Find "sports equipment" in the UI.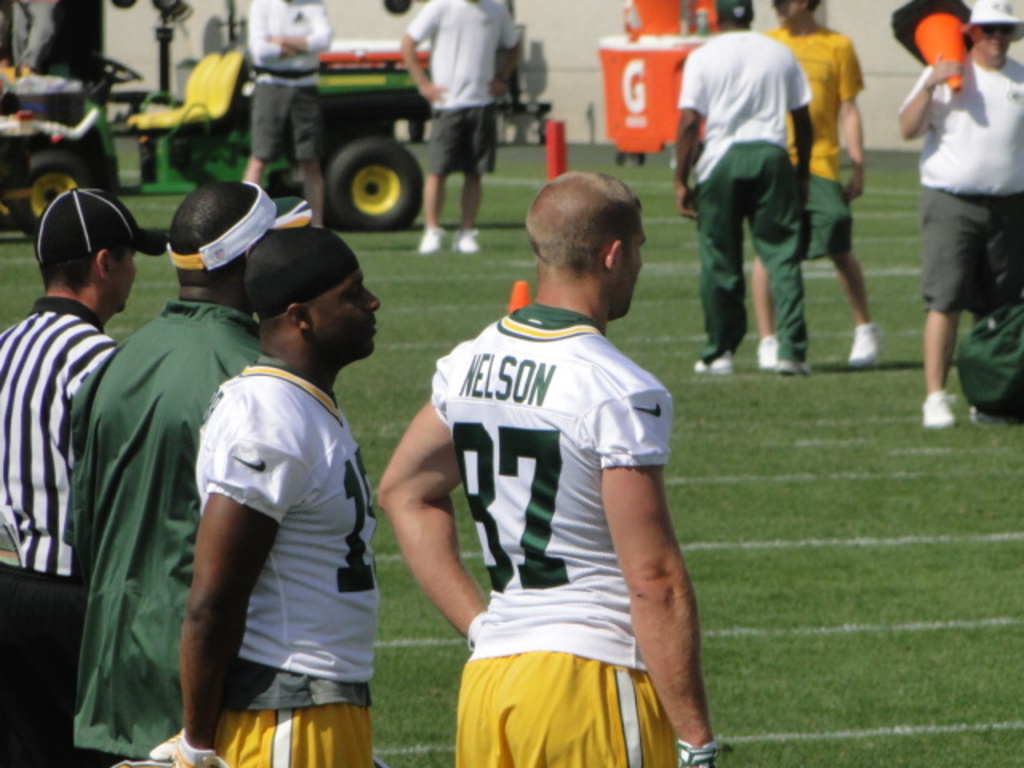
UI element at detection(693, 349, 731, 373).
